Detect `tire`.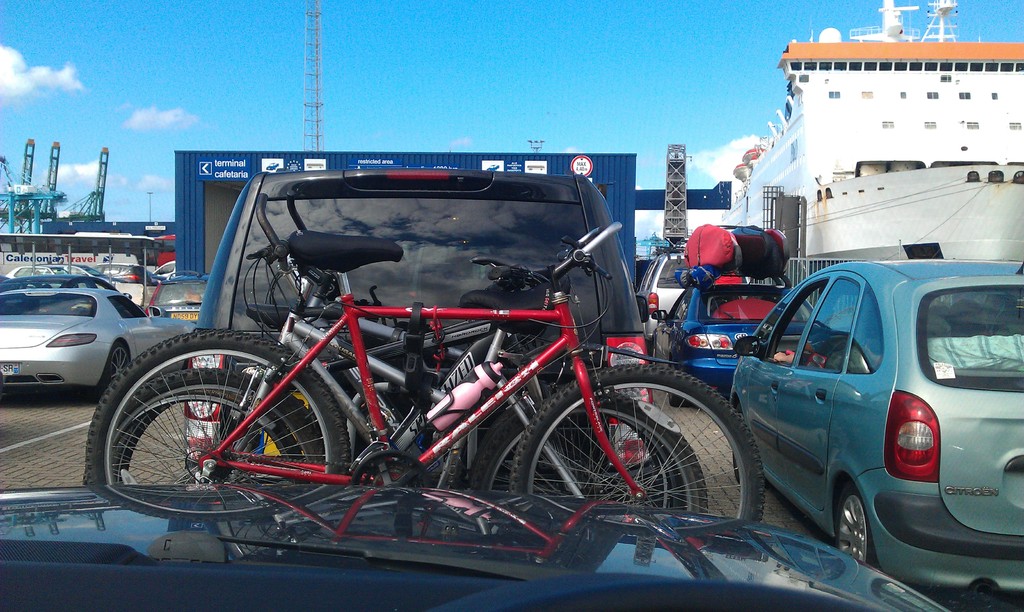
Detected at 82/328/352/484.
